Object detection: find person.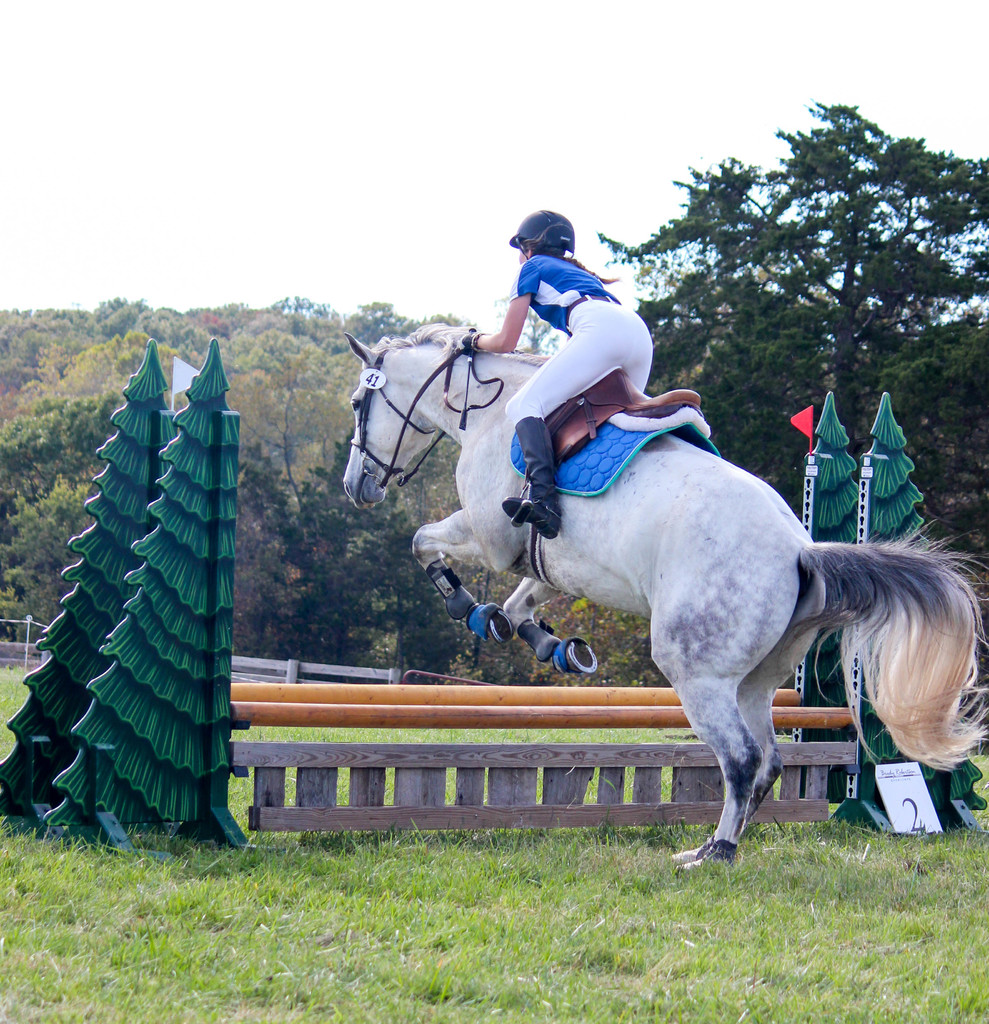
(474,199,687,508).
